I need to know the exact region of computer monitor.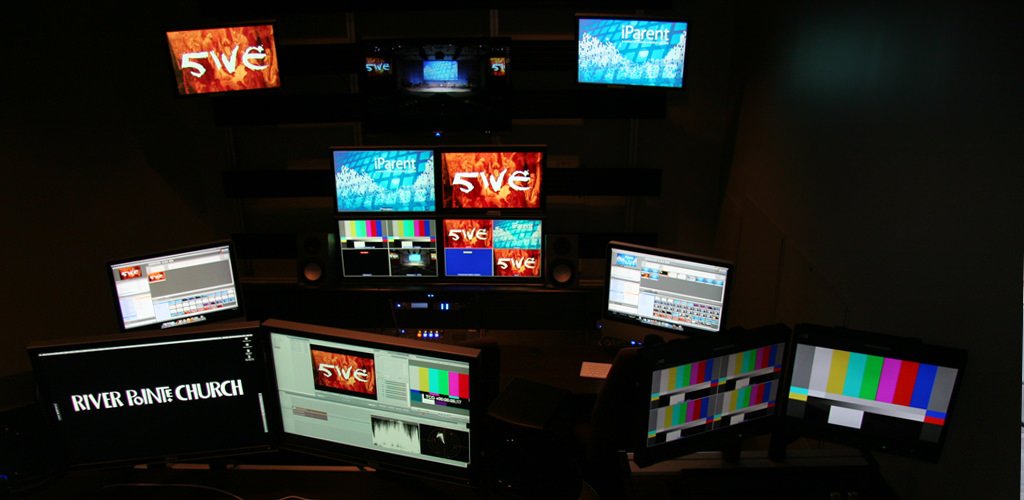
Region: [x1=252, y1=324, x2=482, y2=488].
